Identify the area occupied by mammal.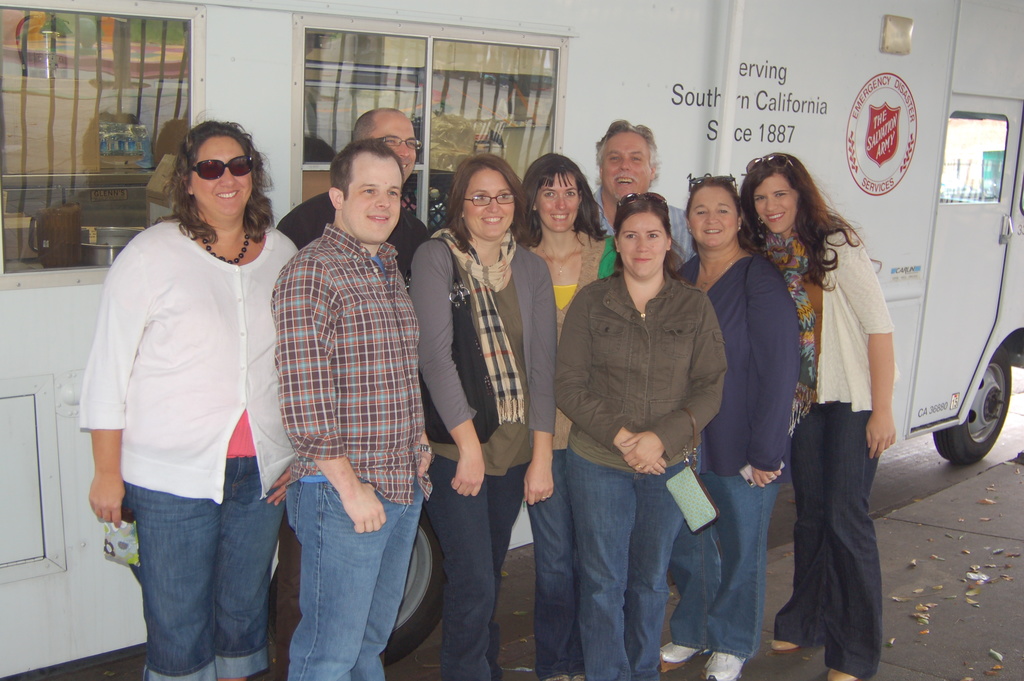
Area: <bbox>412, 144, 561, 680</bbox>.
